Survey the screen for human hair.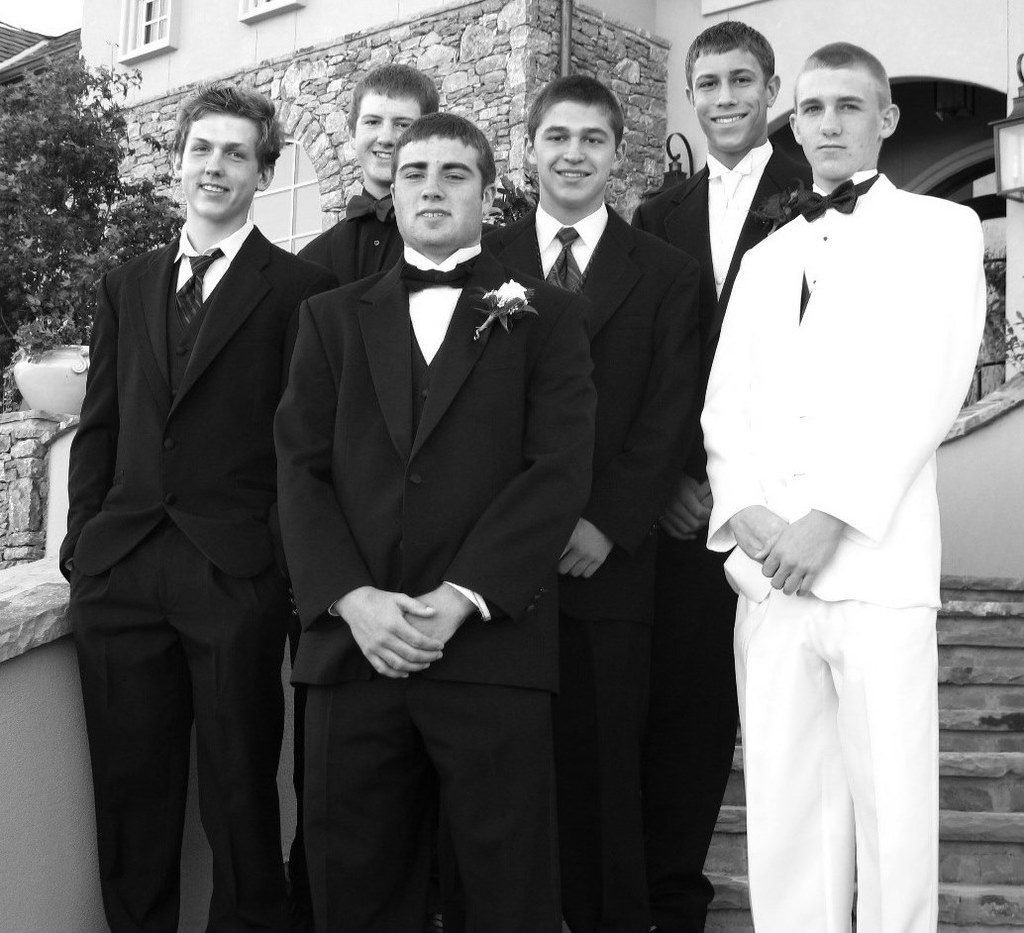
Survey found: (525,73,625,153).
